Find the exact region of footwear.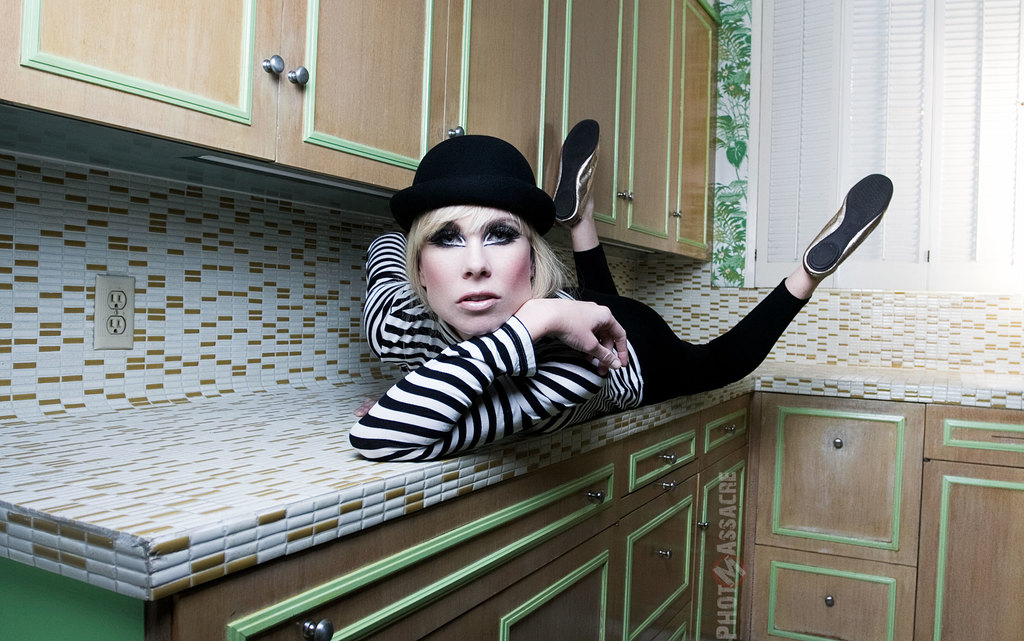
Exact region: 792:167:895:298.
